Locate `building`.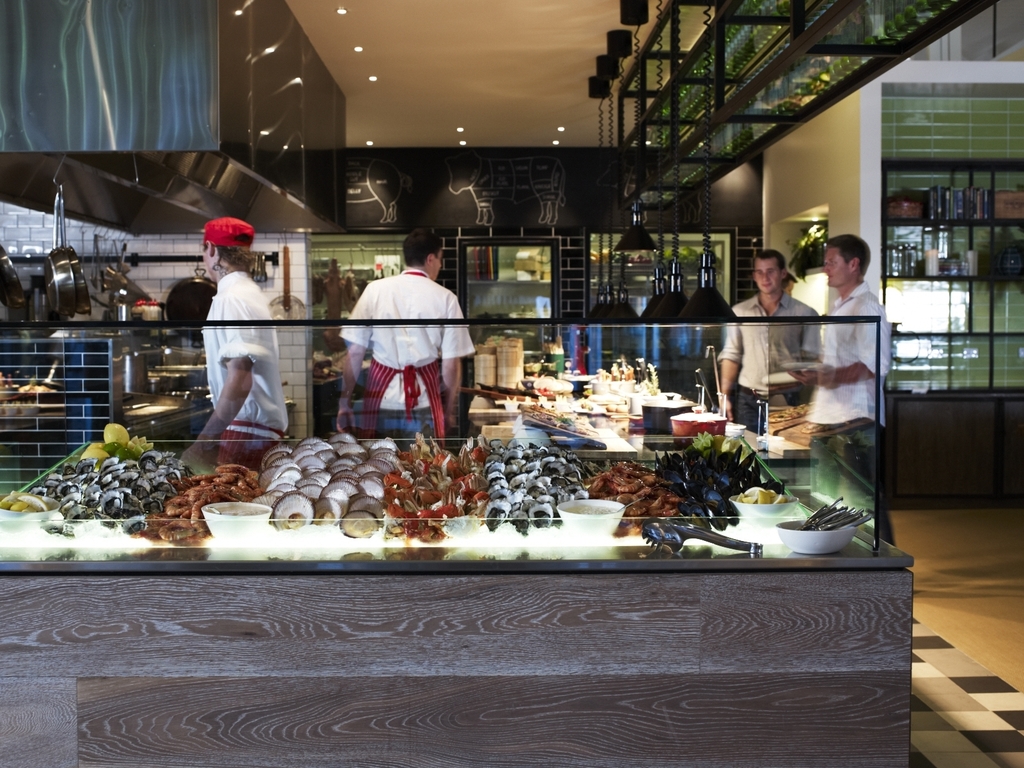
Bounding box: BBox(0, 0, 1023, 767).
